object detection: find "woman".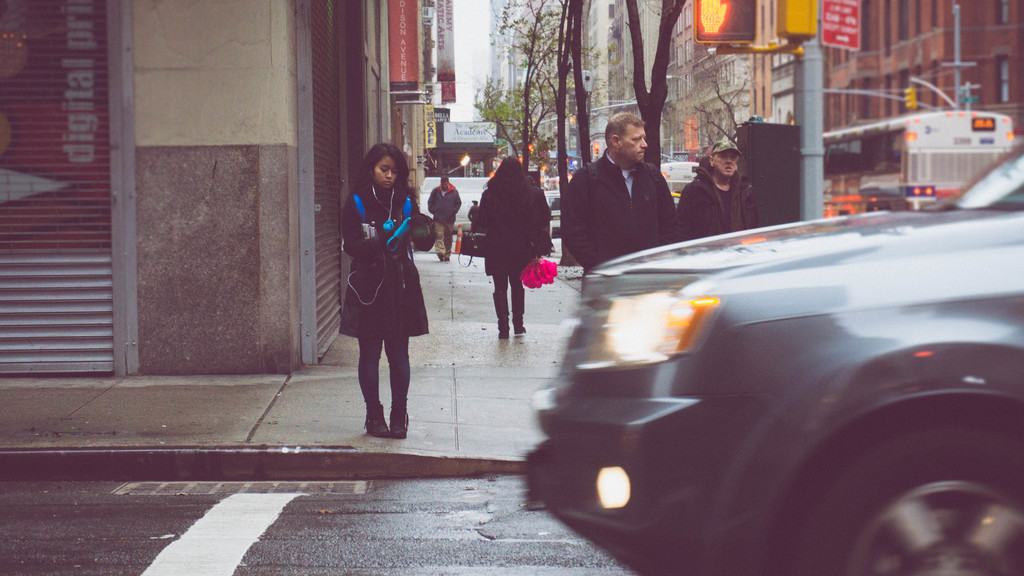
detection(476, 155, 551, 336).
